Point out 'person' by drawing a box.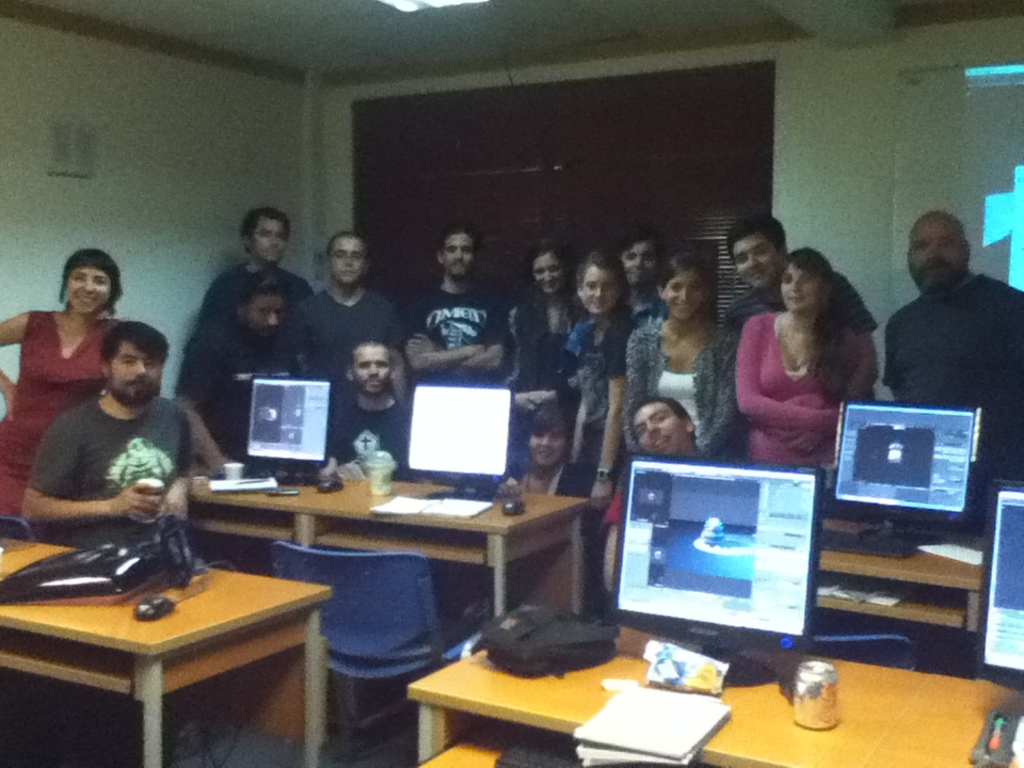
<box>625,252,749,470</box>.
